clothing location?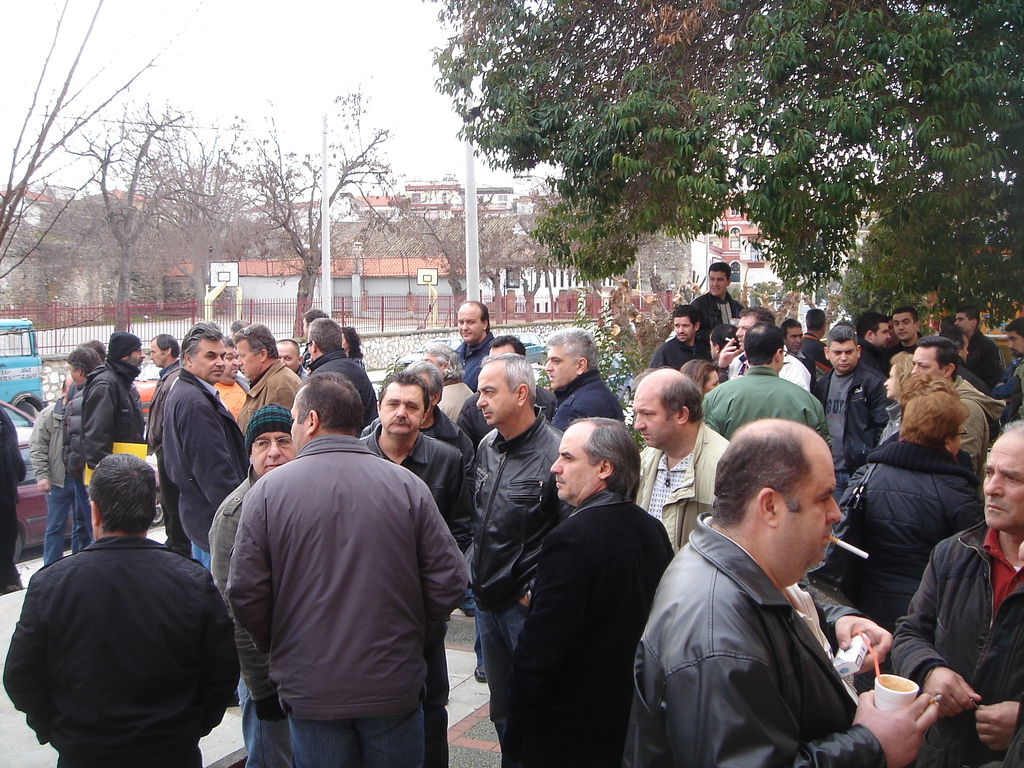
x1=232 y1=363 x2=300 y2=421
